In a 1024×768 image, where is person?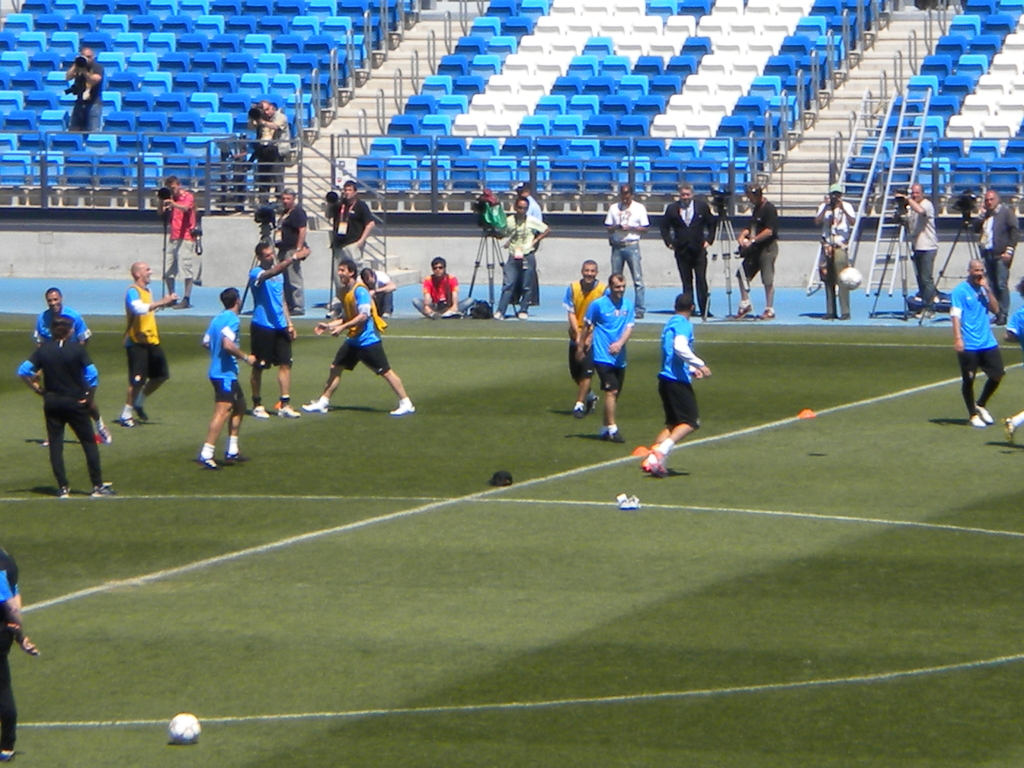
select_region(258, 101, 291, 191).
